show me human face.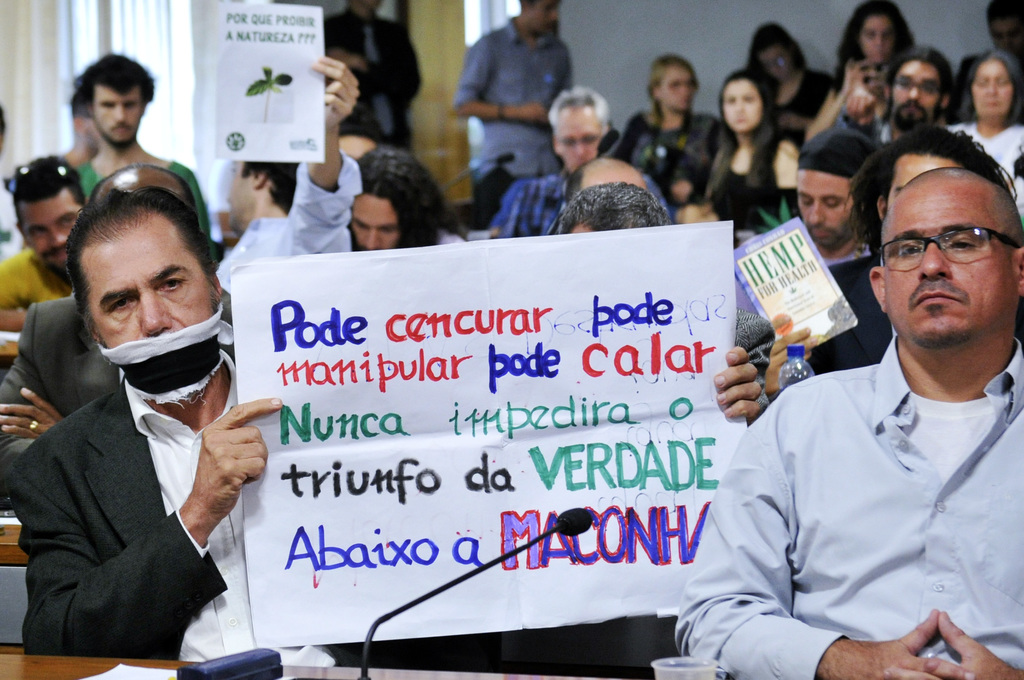
human face is here: 658, 67, 701, 111.
